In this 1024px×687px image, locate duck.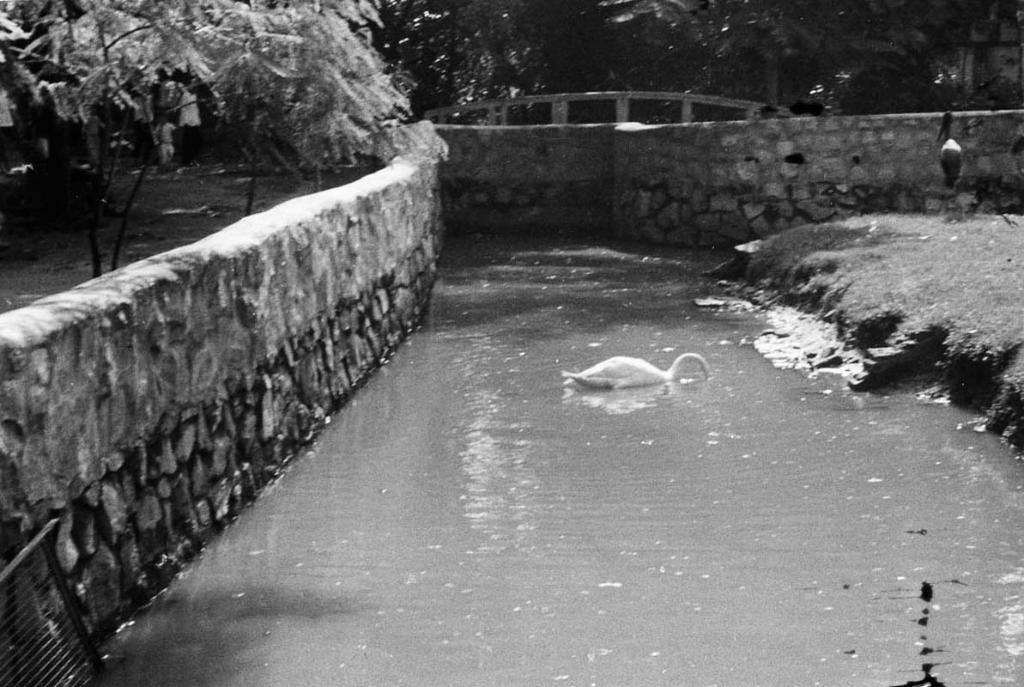
Bounding box: Rect(580, 347, 718, 410).
